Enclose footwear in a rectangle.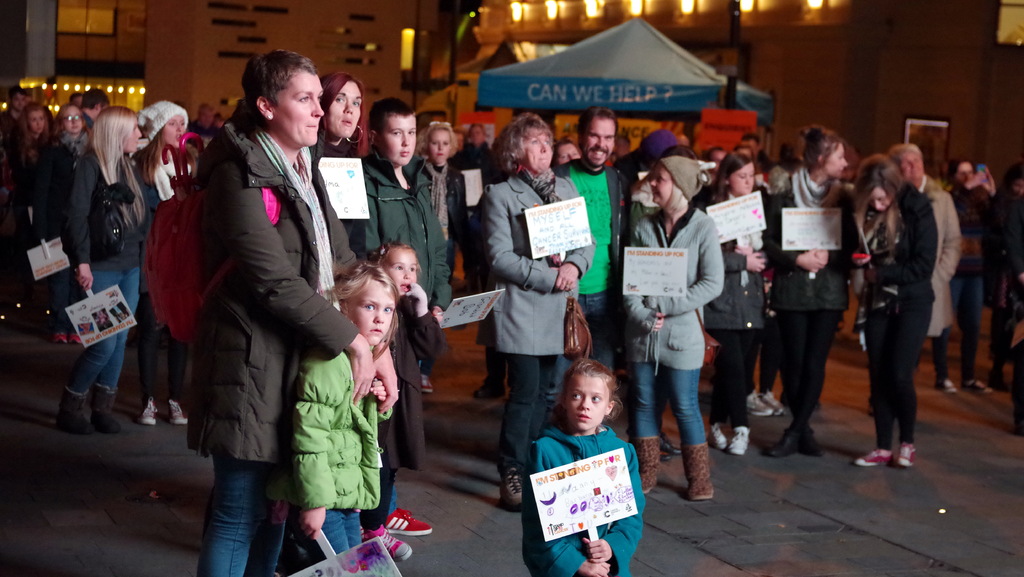
locate(767, 418, 806, 457).
